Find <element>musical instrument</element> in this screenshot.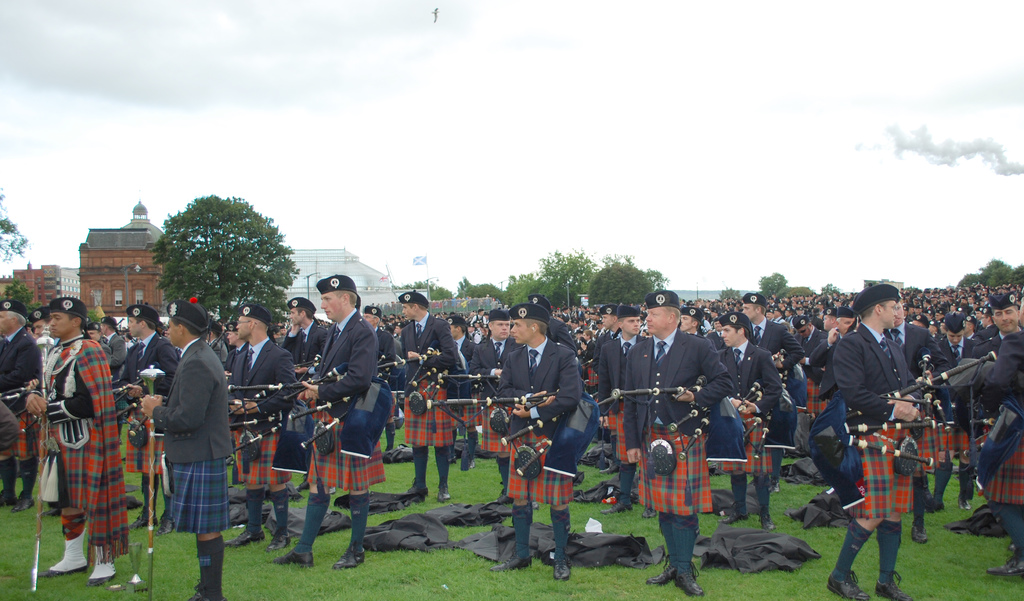
The bounding box for <element>musical instrument</element> is [0,381,51,437].
